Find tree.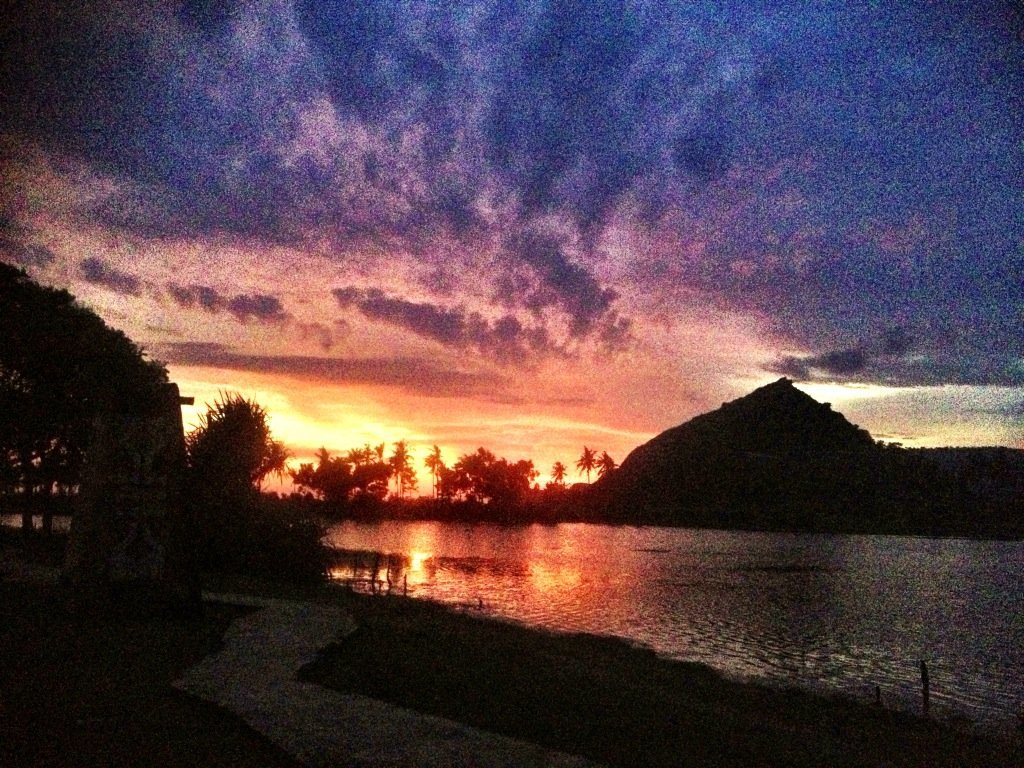
{"x1": 340, "y1": 440, "x2": 374, "y2": 508}.
